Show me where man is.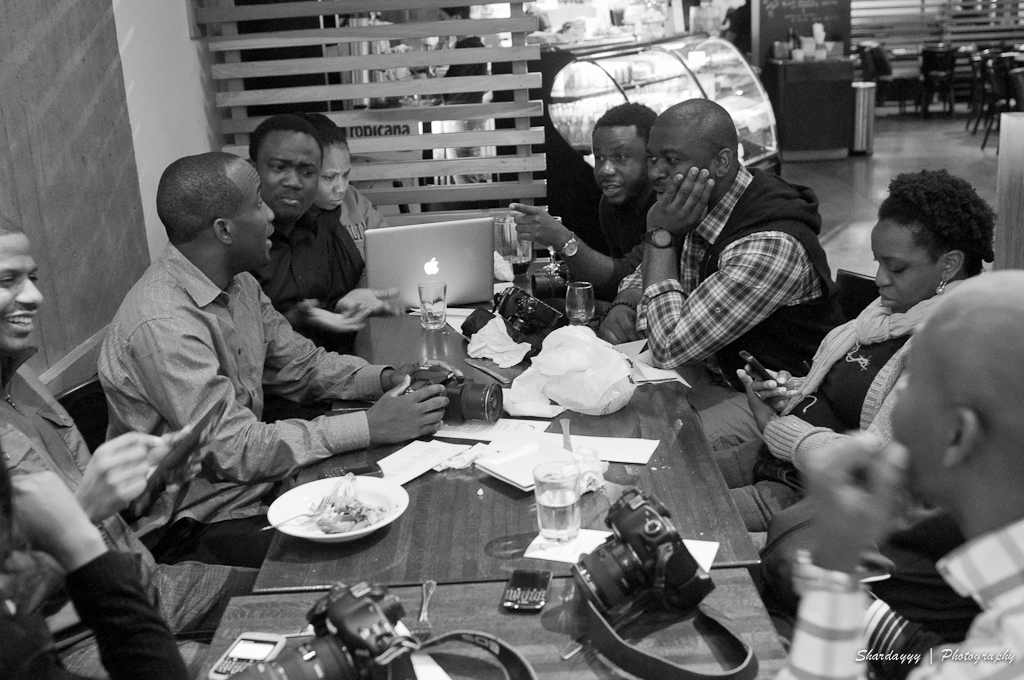
man is at x1=599 y1=99 x2=853 y2=450.
